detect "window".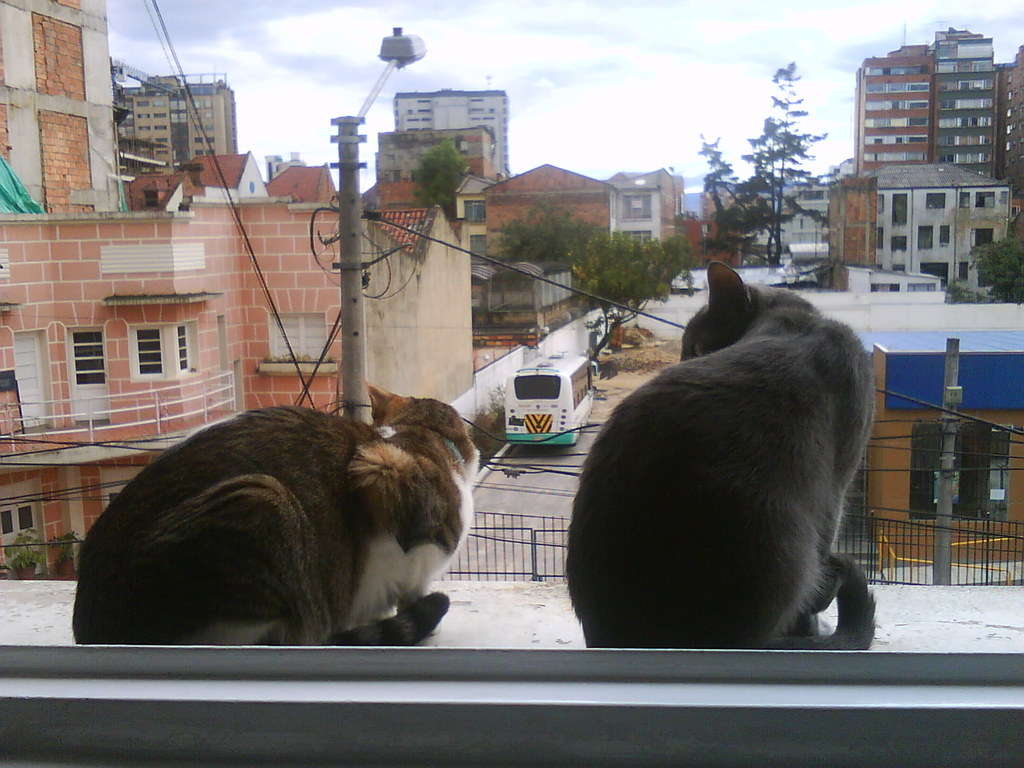
Detected at {"x1": 977, "y1": 189, "x2": 996, "y2": 211}.
